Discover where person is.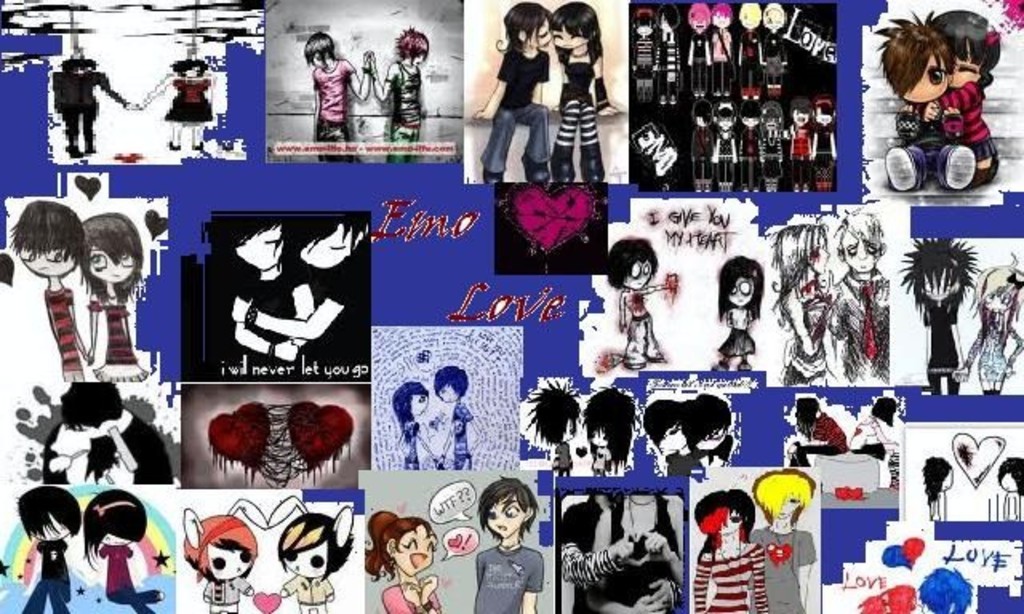
Discovered at x1=432, y1=363, x2=477, y2=472.
